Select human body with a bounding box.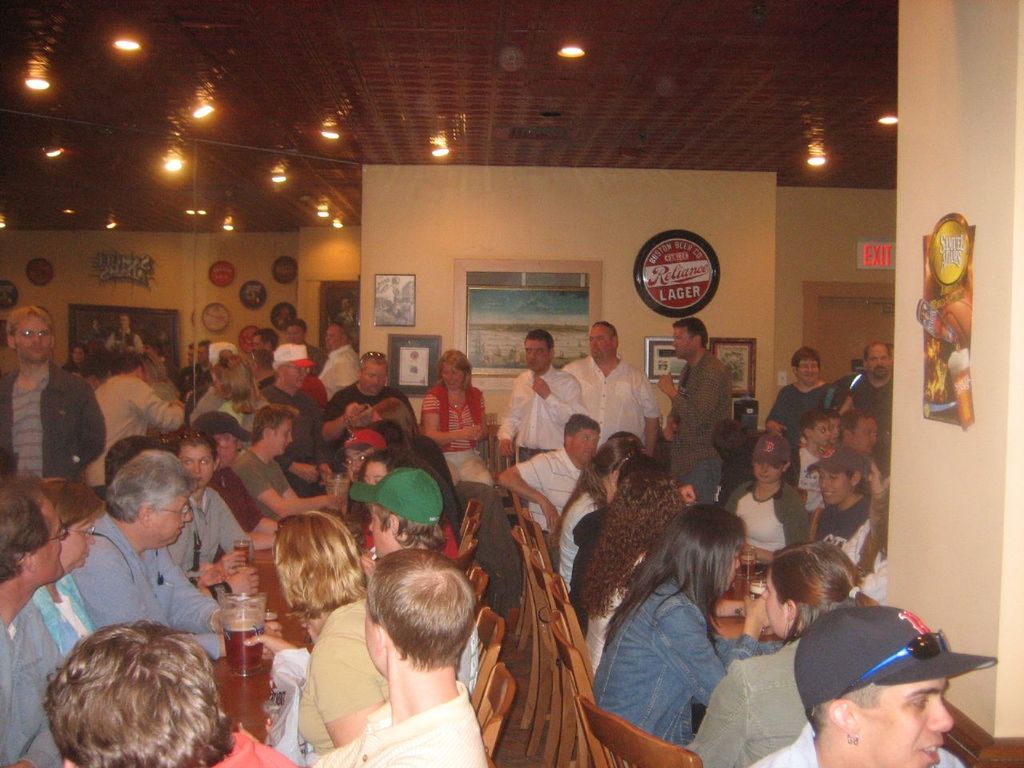
rect(561, 321, 666, 450).
